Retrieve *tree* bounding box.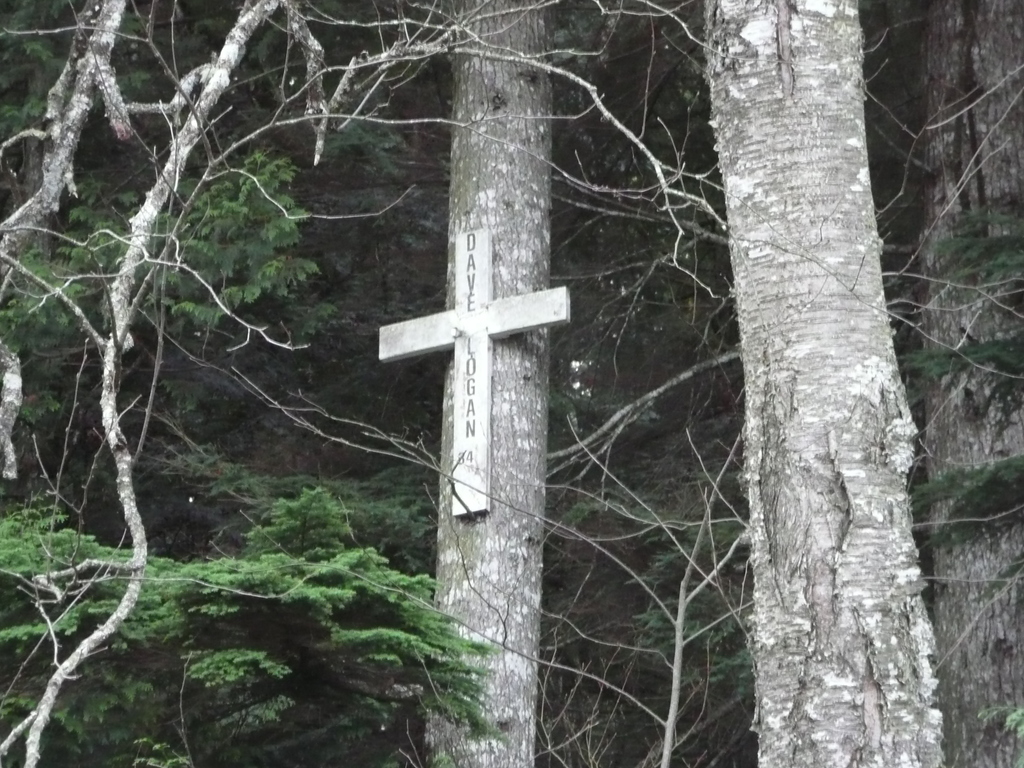
Bounding box: <bbox>0, 0, 516, 767</bbox>.
